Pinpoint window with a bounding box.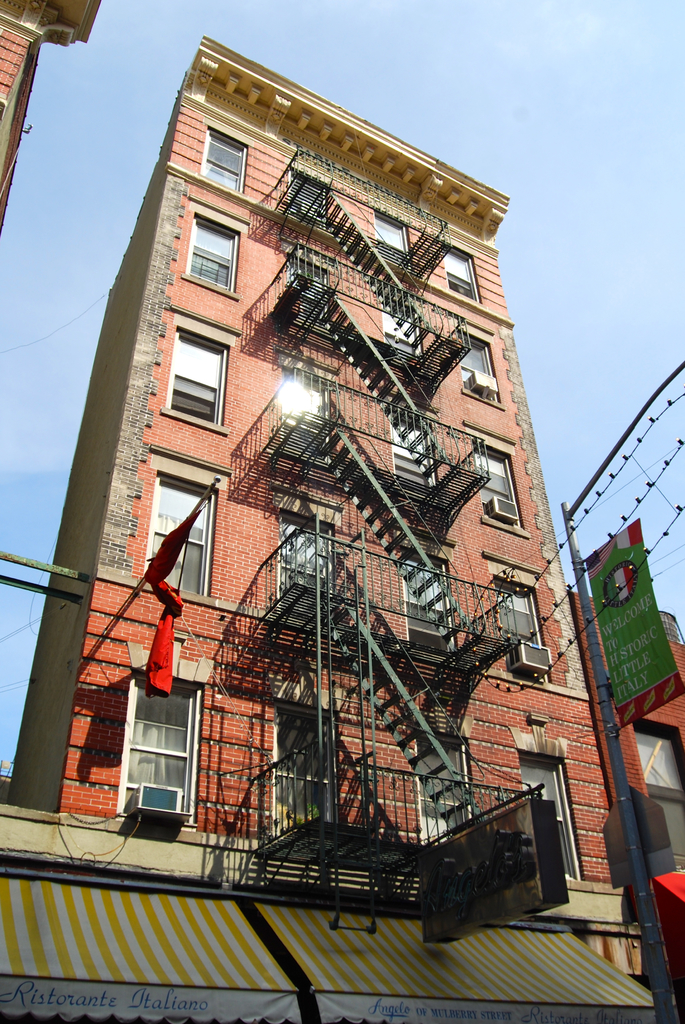
Rect(156, 309, 233, 436).
